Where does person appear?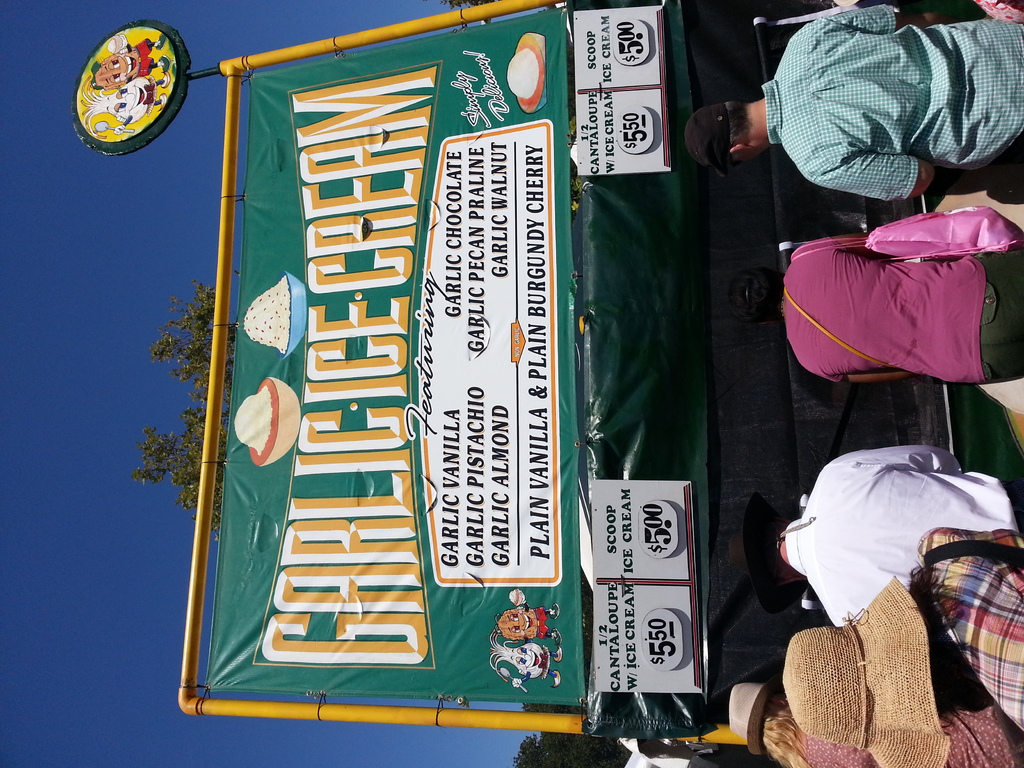
Appears at rect(793, 527, 1022, 767).
